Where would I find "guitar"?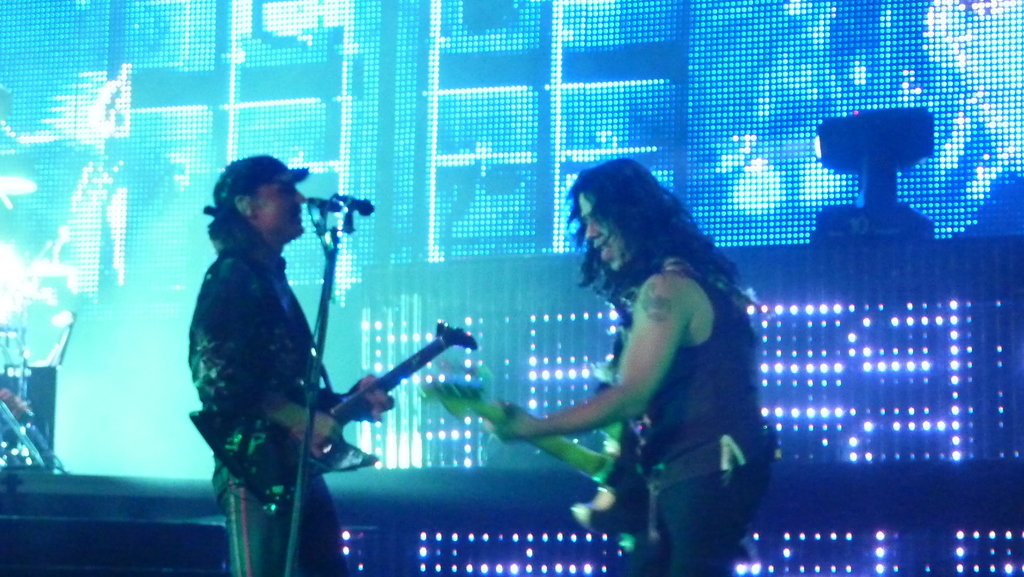
At (left=188, top=320, right=476, bottom=508).
